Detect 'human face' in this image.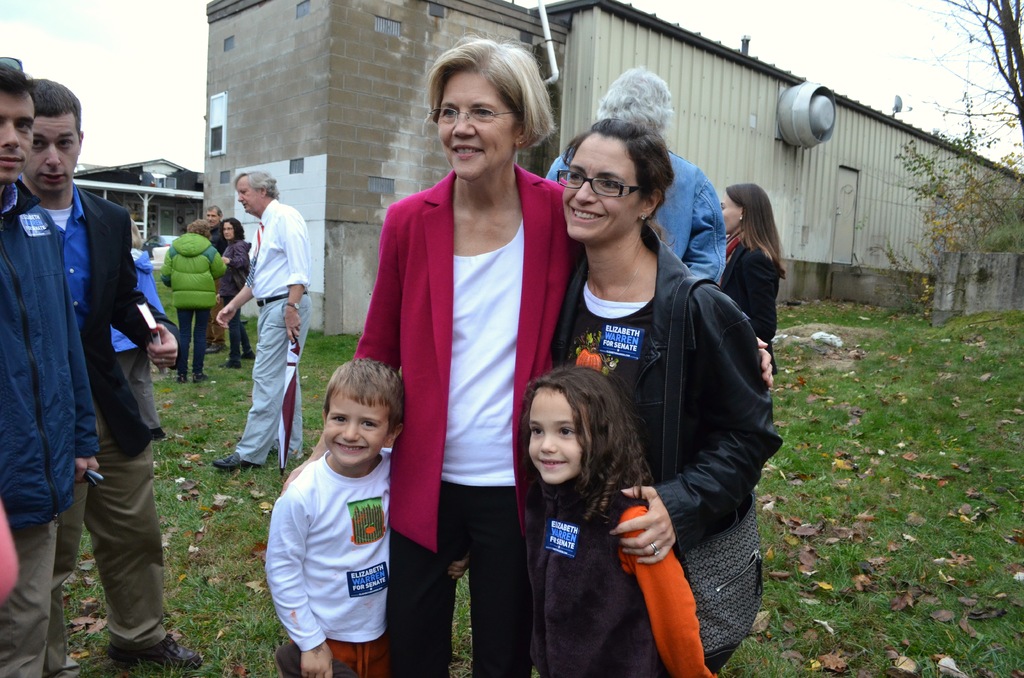
Detection: (x1=221, y1=221, x2=235, y2=243).
